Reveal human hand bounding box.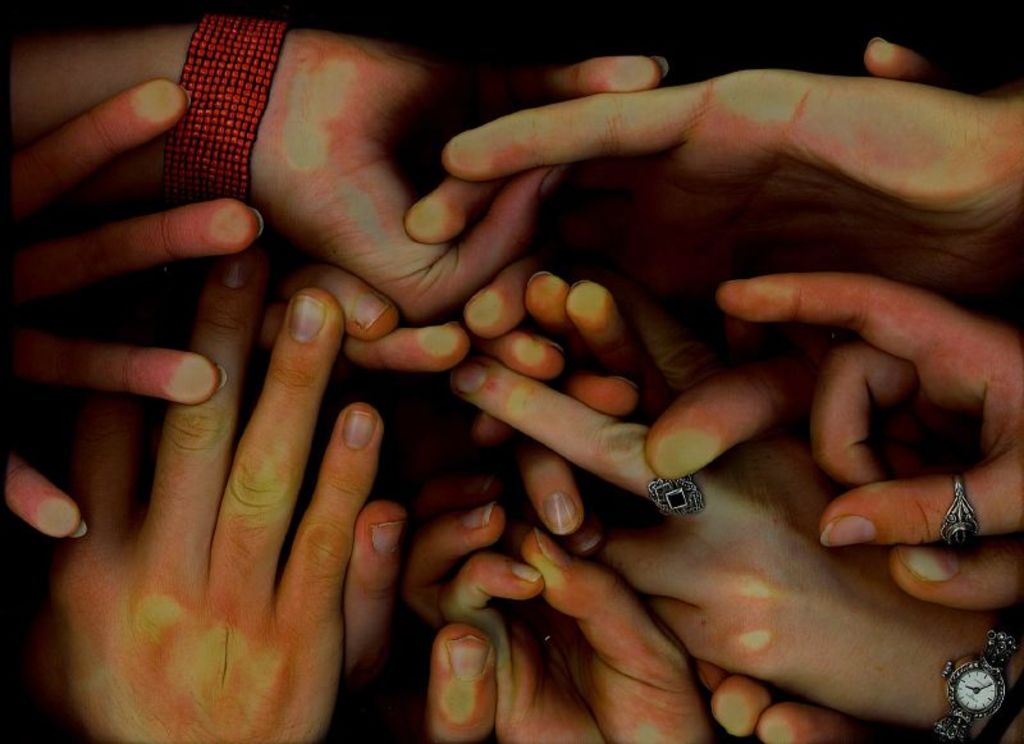
Revealed: 712,279,1023,551.
